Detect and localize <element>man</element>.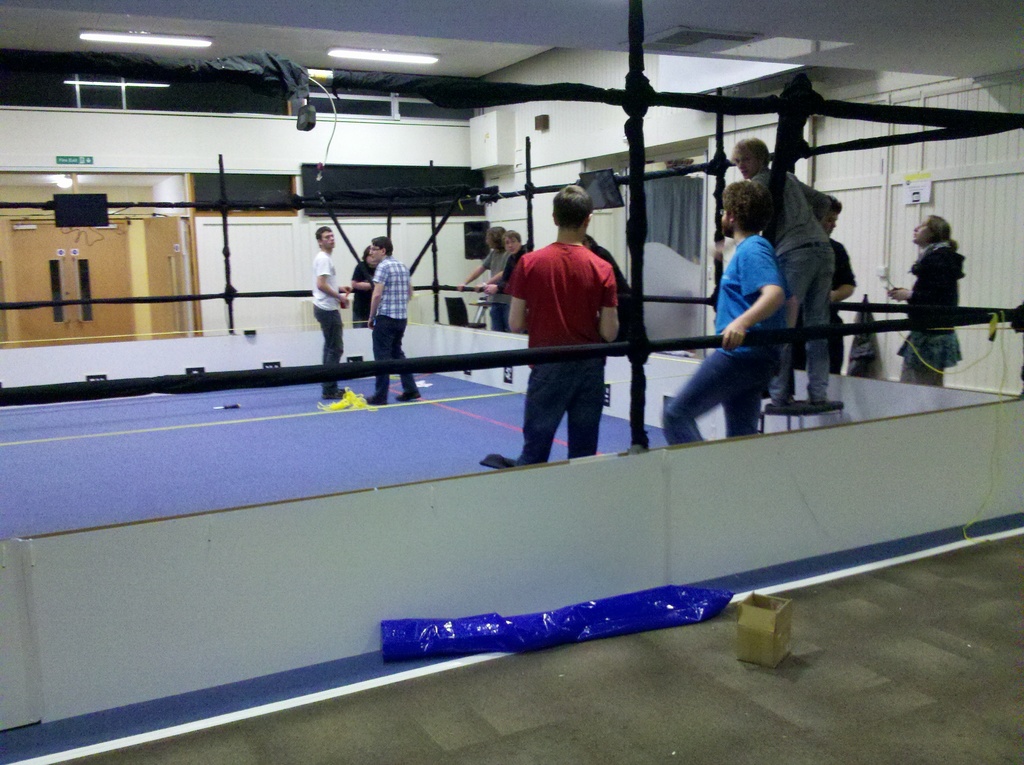
Localized at 665 179 790 448.
